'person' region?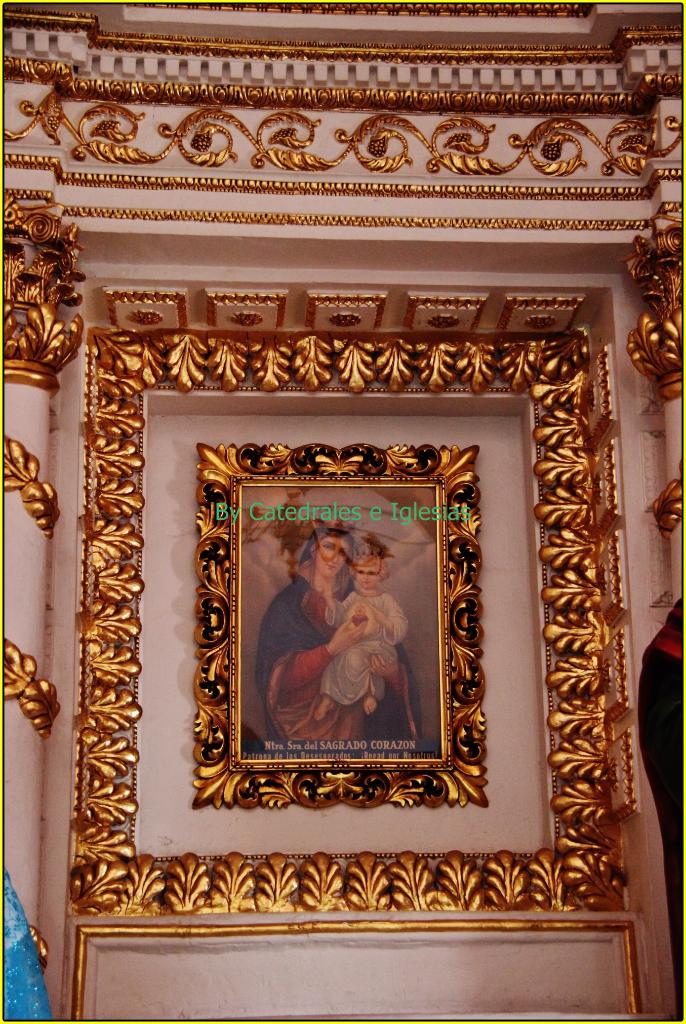
left=313, top=538, right=412, bottom=719
